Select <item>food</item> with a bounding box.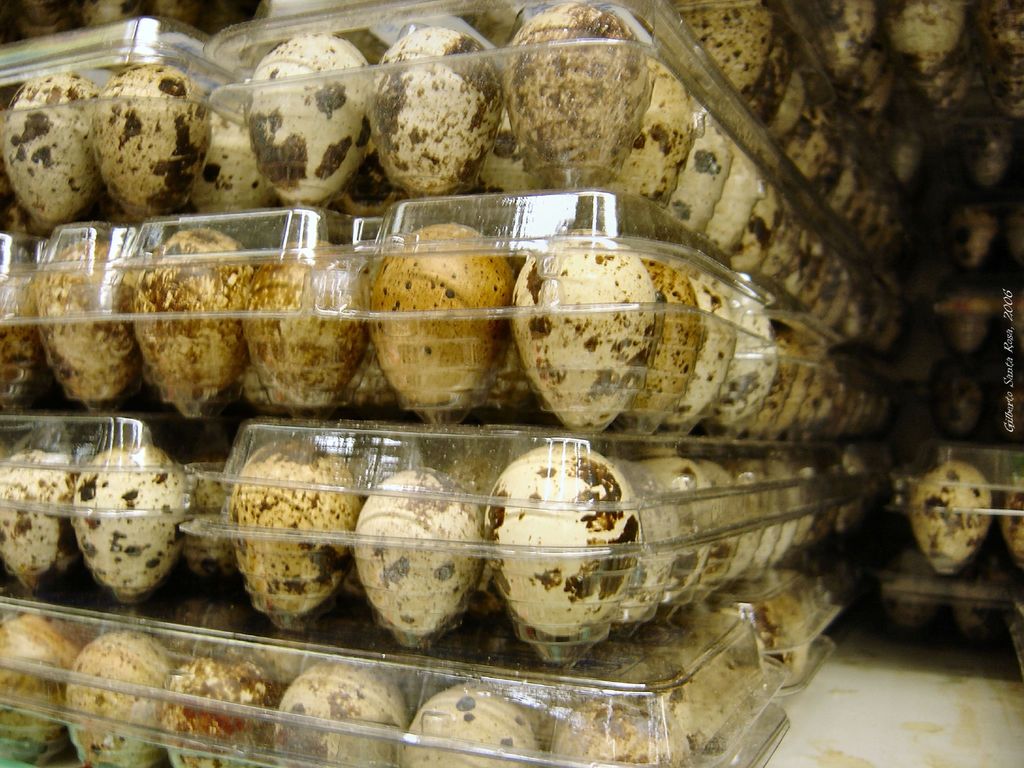
<region>273, 661, 406, 767</region>.
